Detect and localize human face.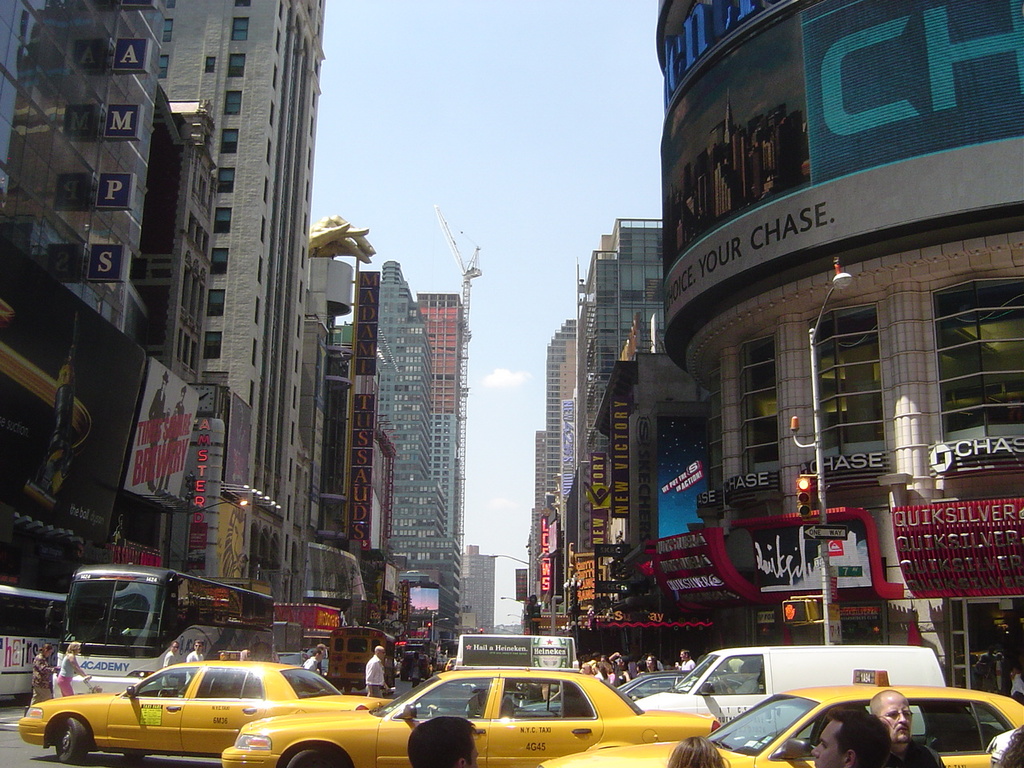
Localized at <box>879,694,910,742</box>.
